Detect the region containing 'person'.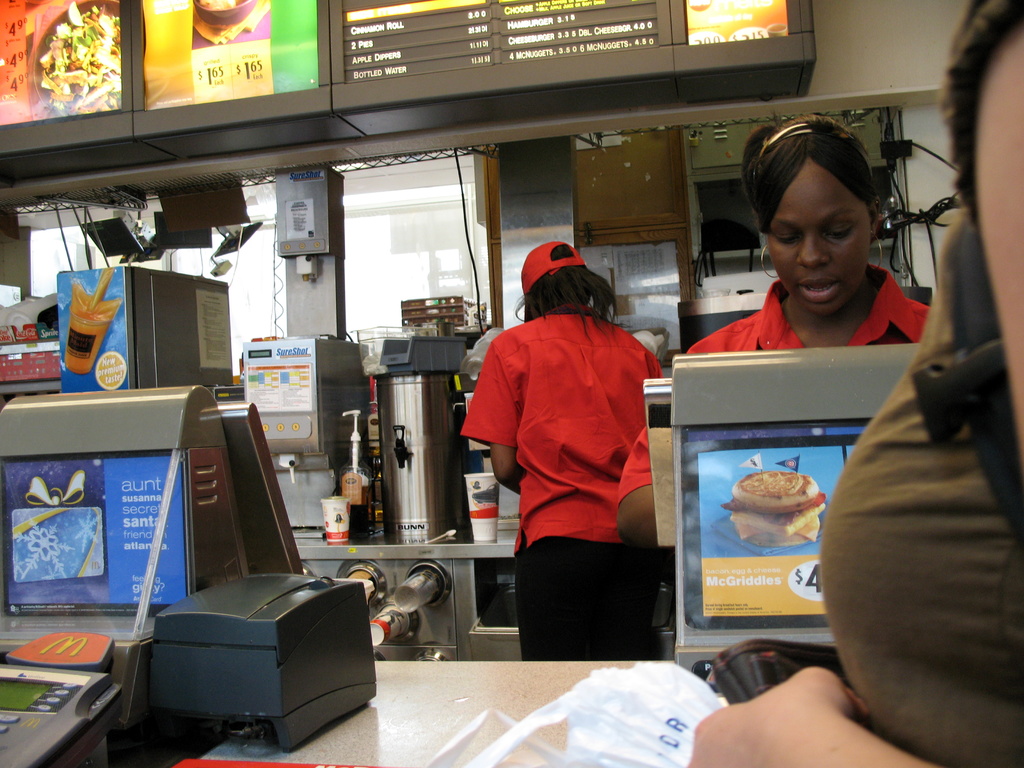
[x1=462, y1=212, x2=682, y2=676].
